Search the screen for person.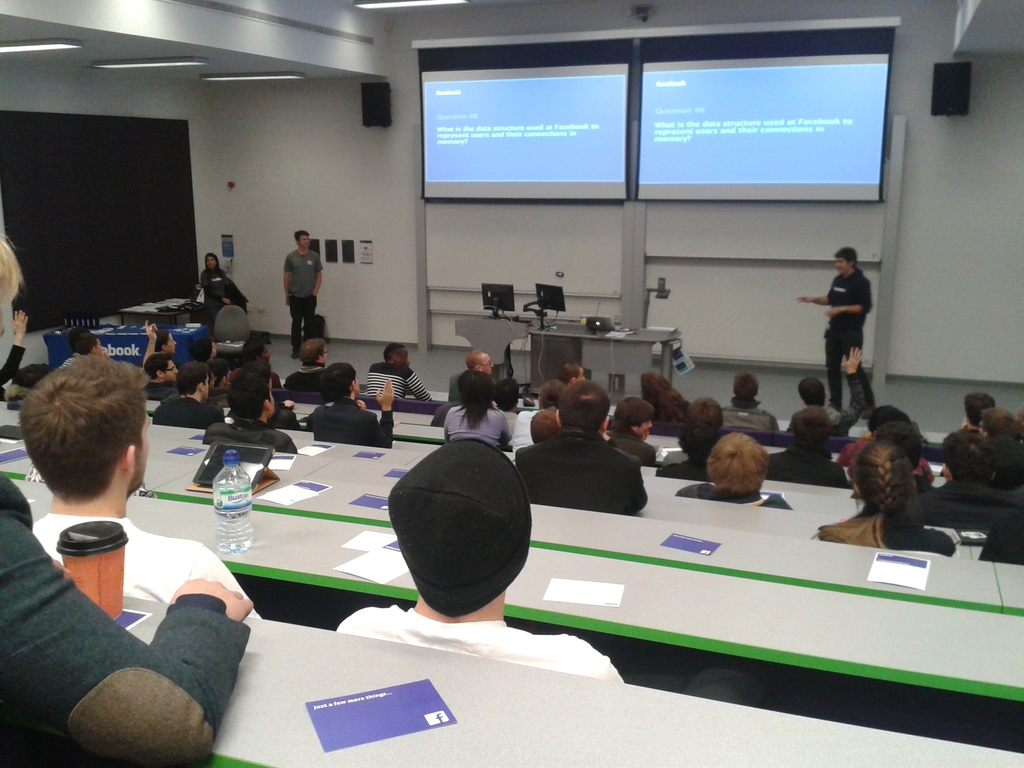
Found at bbox=(602, 392, 660, 470).
